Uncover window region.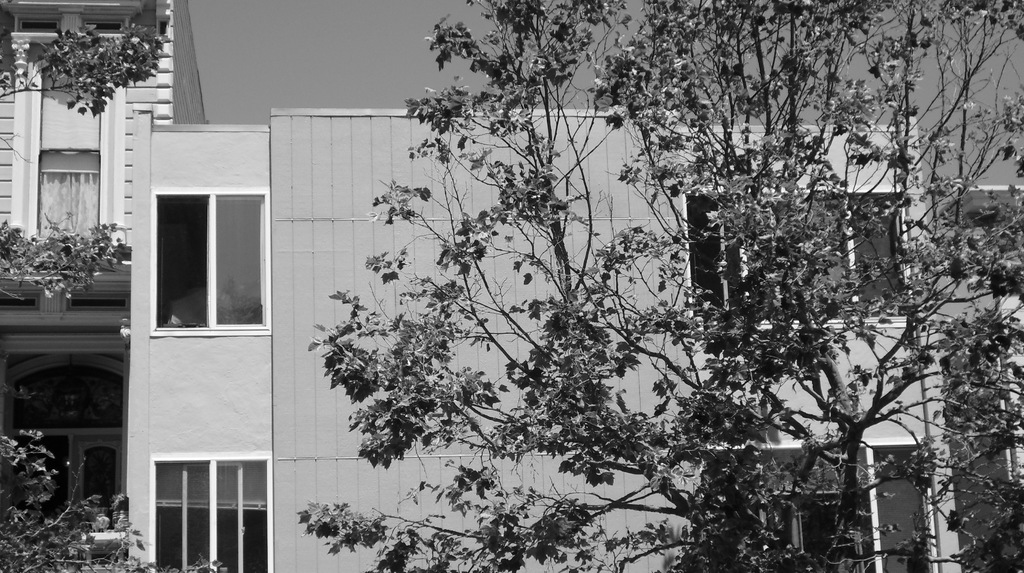
Uncovered: l=160, t=200, r=204, b=323.
